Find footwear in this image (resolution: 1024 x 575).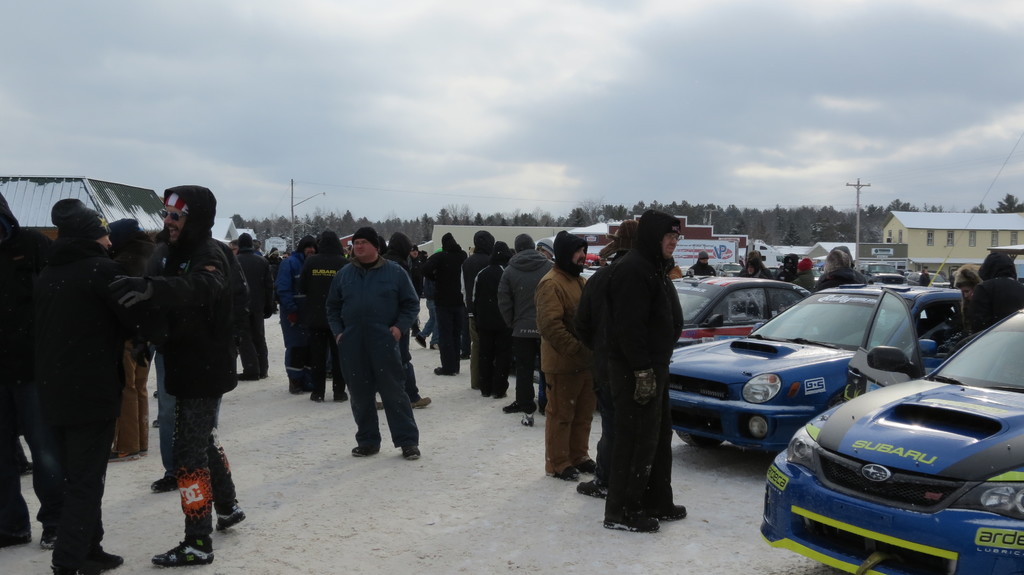
0, 530, 31, 548.
